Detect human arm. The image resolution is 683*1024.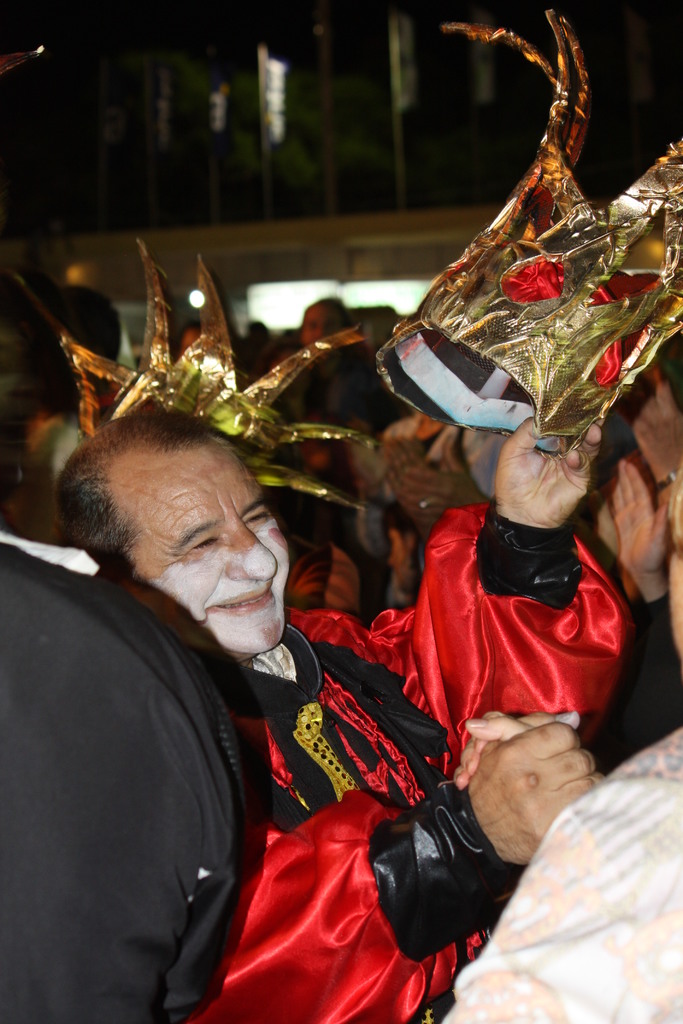
pyautogui.locateOnScreen(590, 426, 682, 641).
